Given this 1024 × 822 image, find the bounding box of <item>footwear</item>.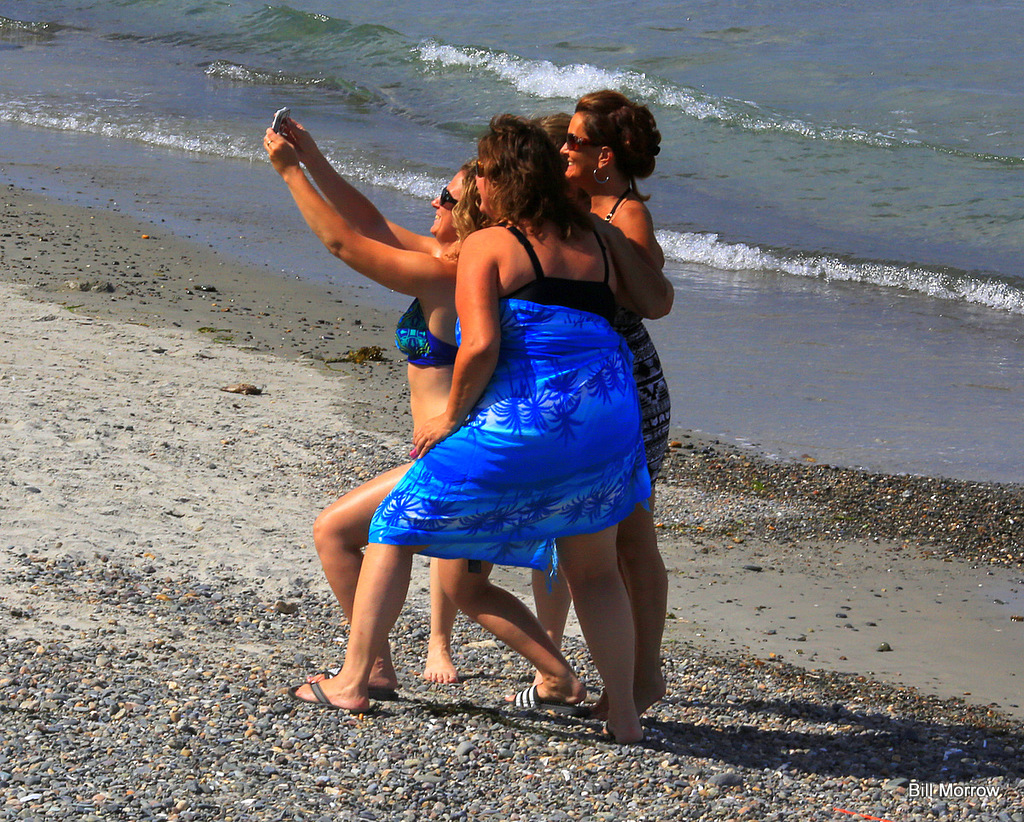
(left=595, top=714, right=650, bottom=744).
